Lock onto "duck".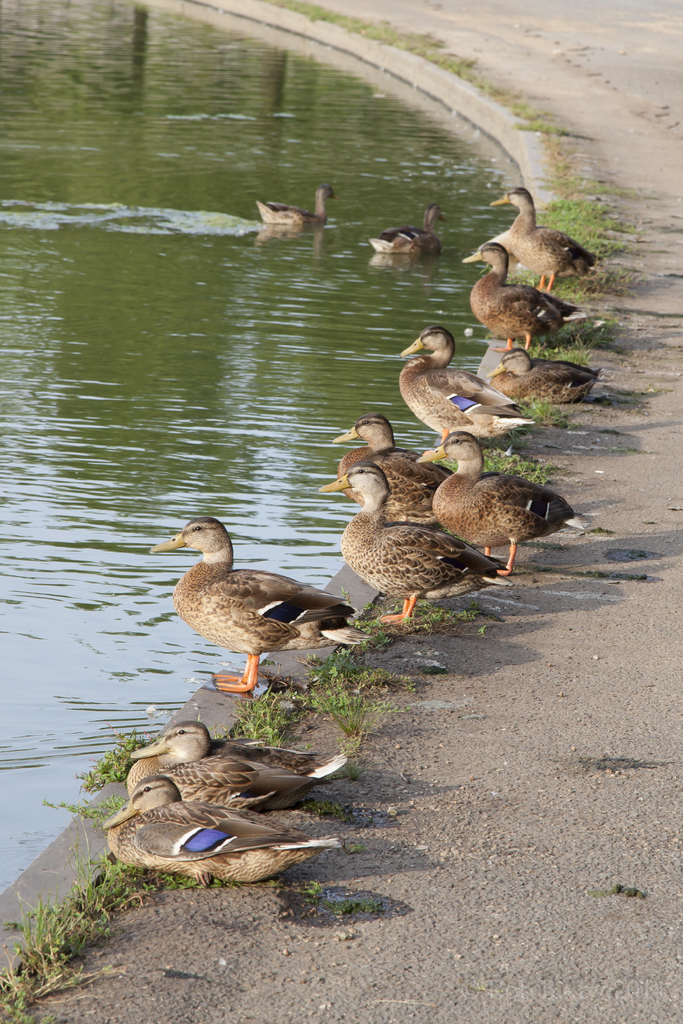
Locked: bbox=(148, 508, 375, 696).
